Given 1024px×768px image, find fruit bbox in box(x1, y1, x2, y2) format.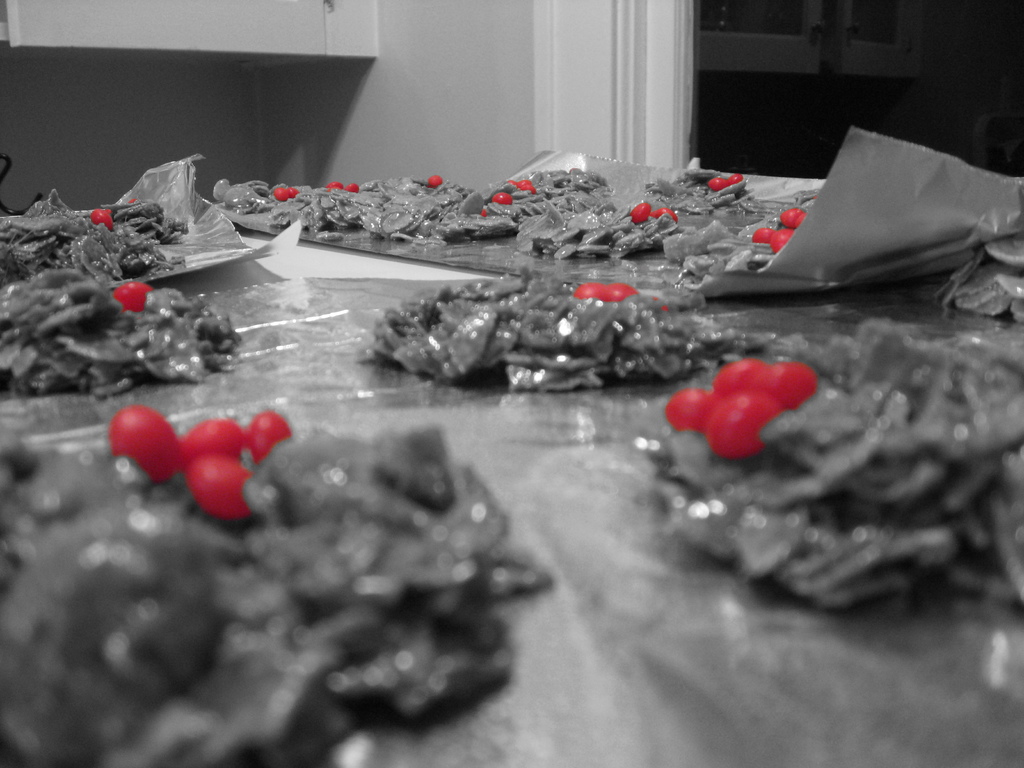
box(275, 186, 300, 202).
